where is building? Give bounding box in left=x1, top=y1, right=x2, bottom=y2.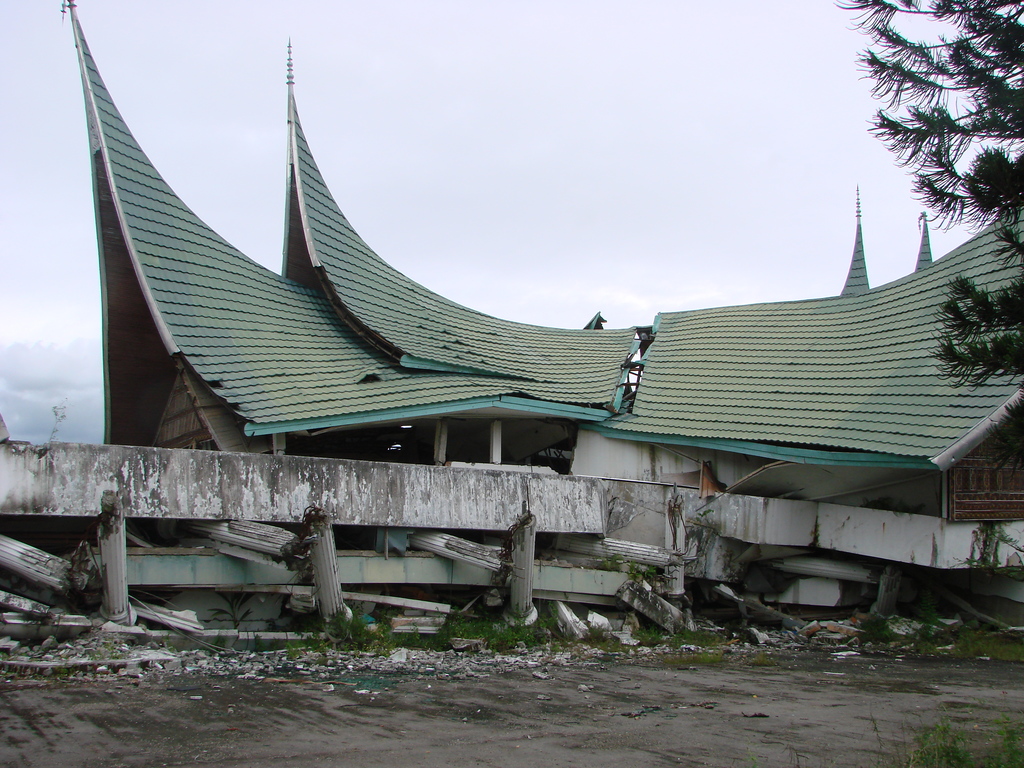
left=62, top=0, right=1023, bottom=529.
